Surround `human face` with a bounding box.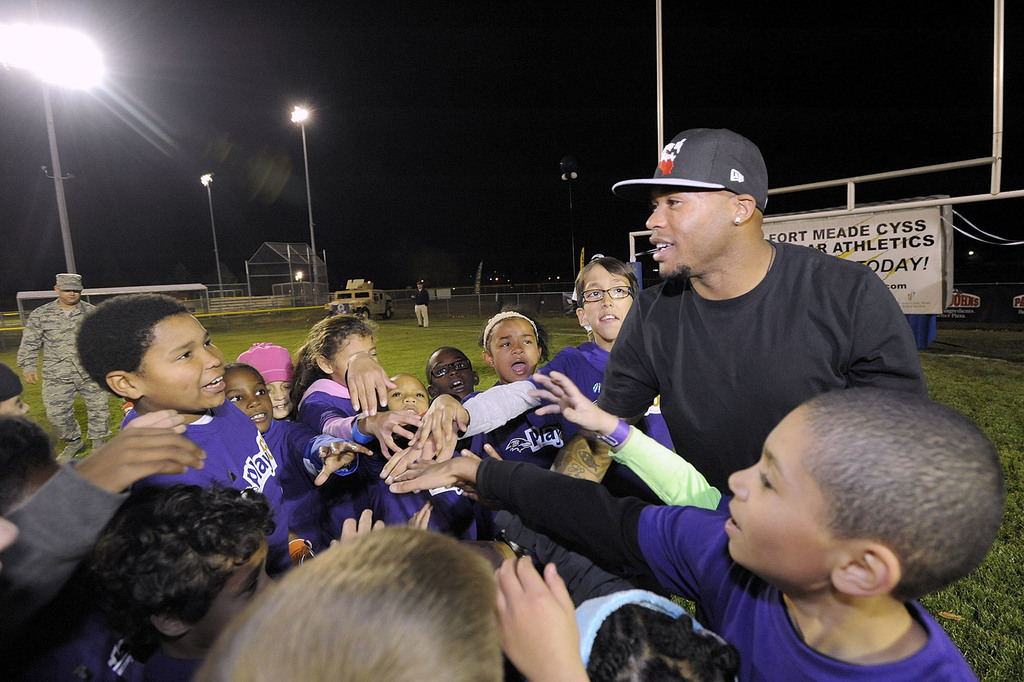
[331,329,383,386].
